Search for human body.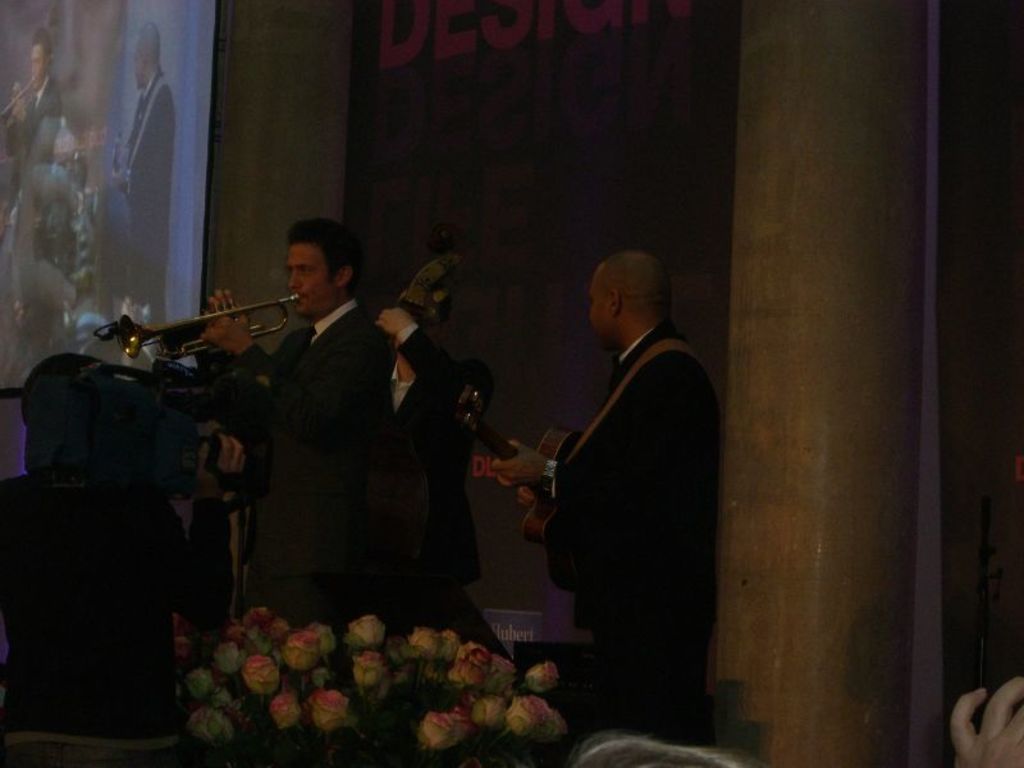
Found at 115/72/175/326.
